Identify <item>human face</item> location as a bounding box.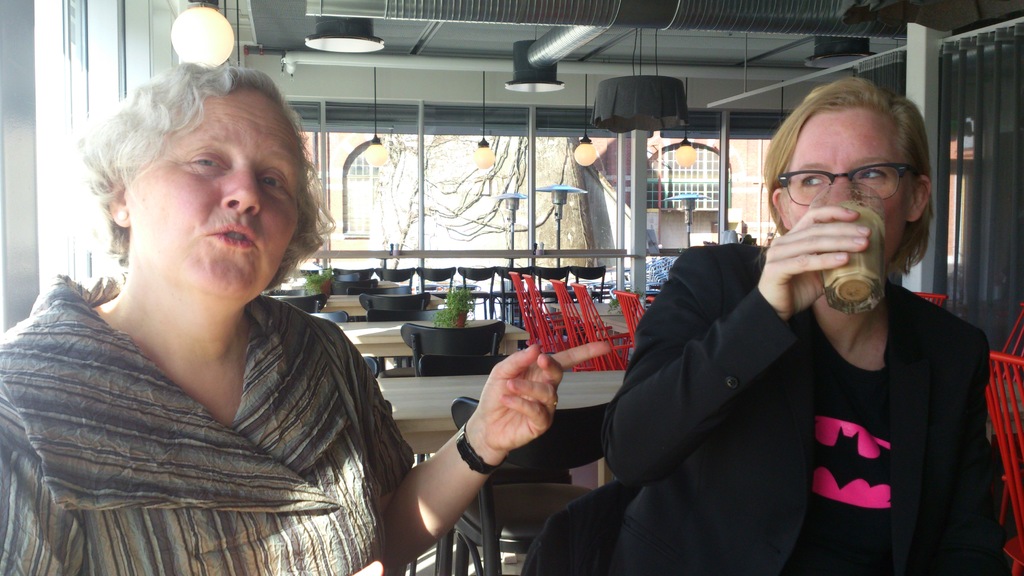
locate(121, 84, 301, 303).
